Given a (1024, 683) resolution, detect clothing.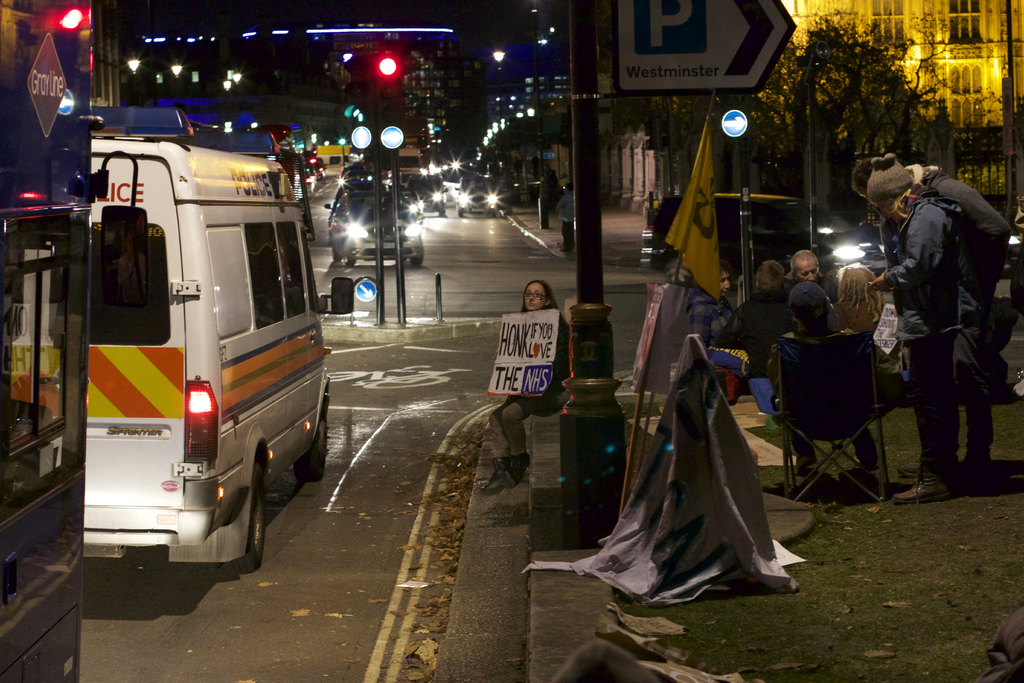
region(734, 286, 791, 373).
